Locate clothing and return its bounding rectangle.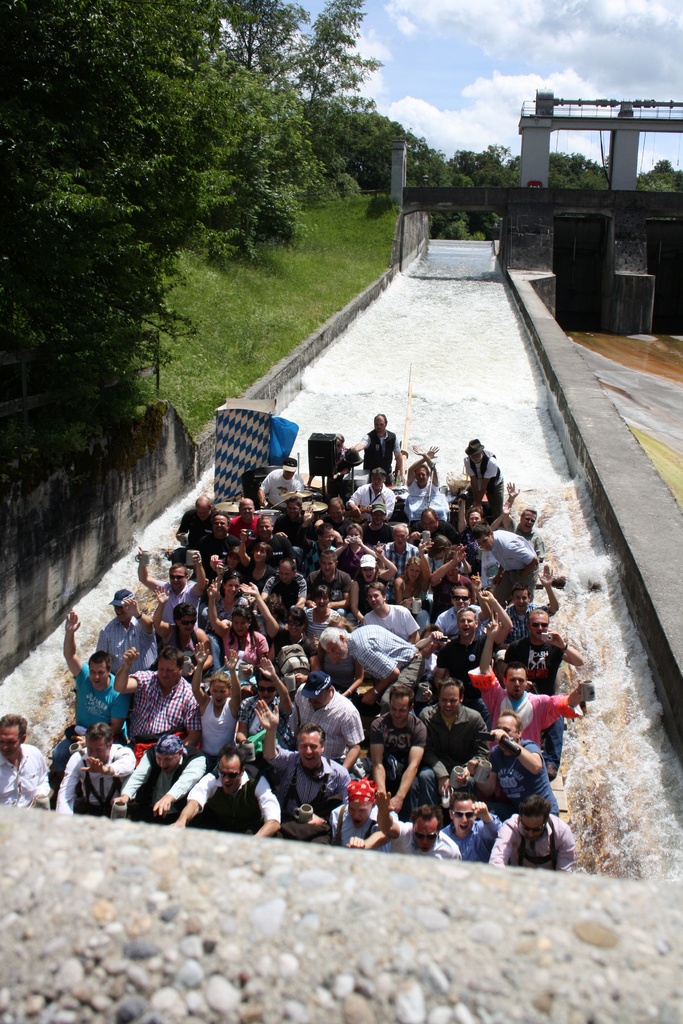
<bbox>476, 548, 504, 593</bbox>.
